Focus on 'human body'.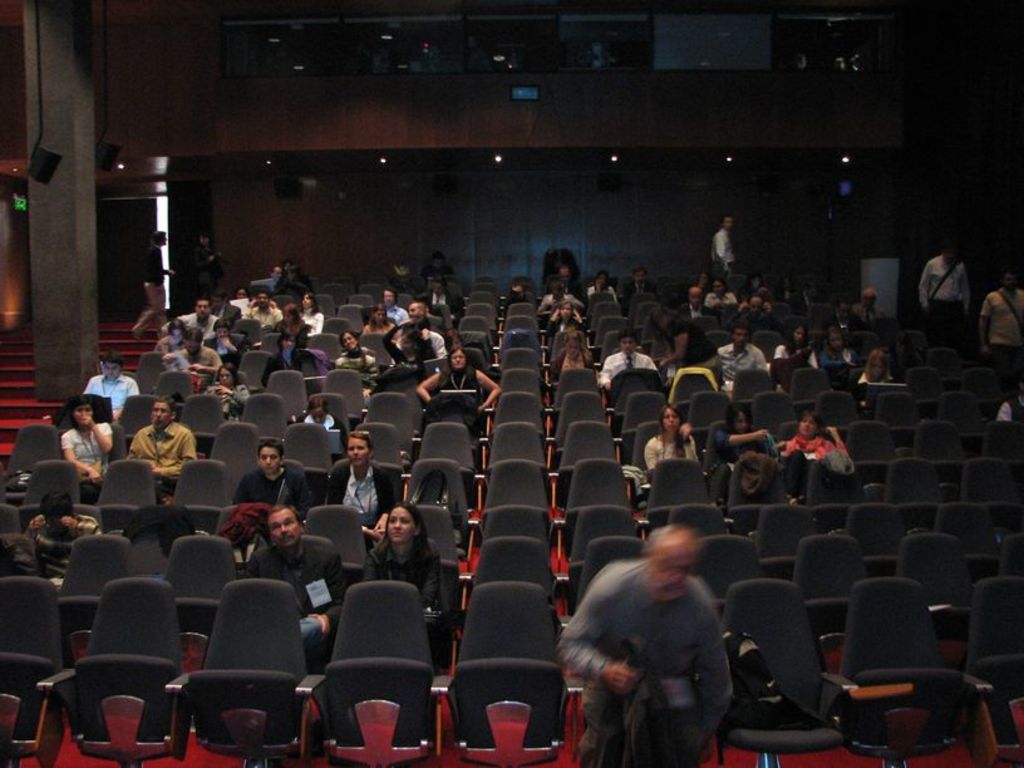
Focused at 705:409:773:466.
